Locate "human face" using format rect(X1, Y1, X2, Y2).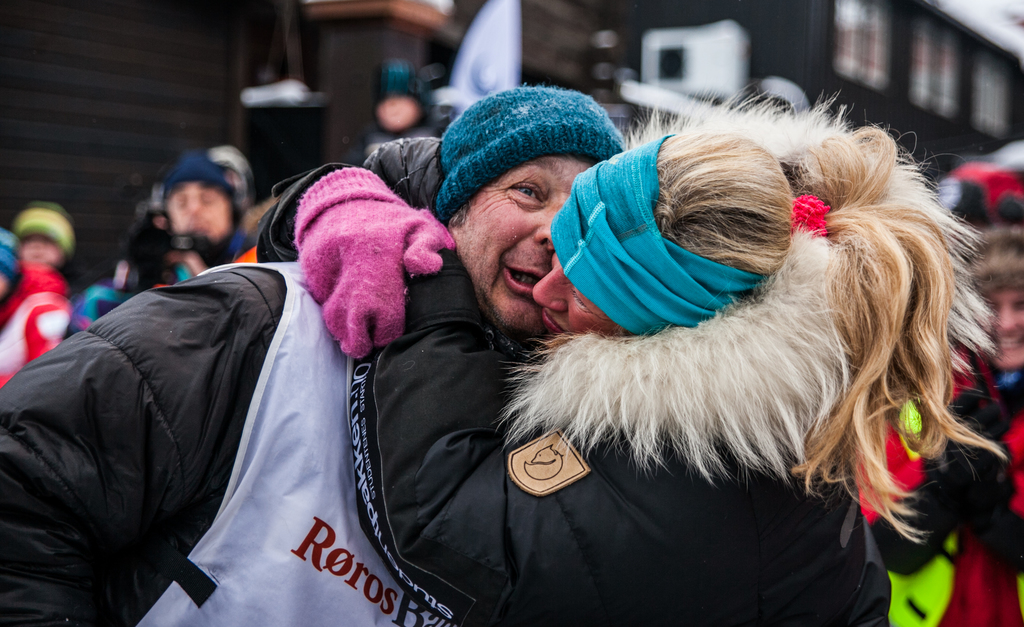
rect(529, 258, 617, 338).
